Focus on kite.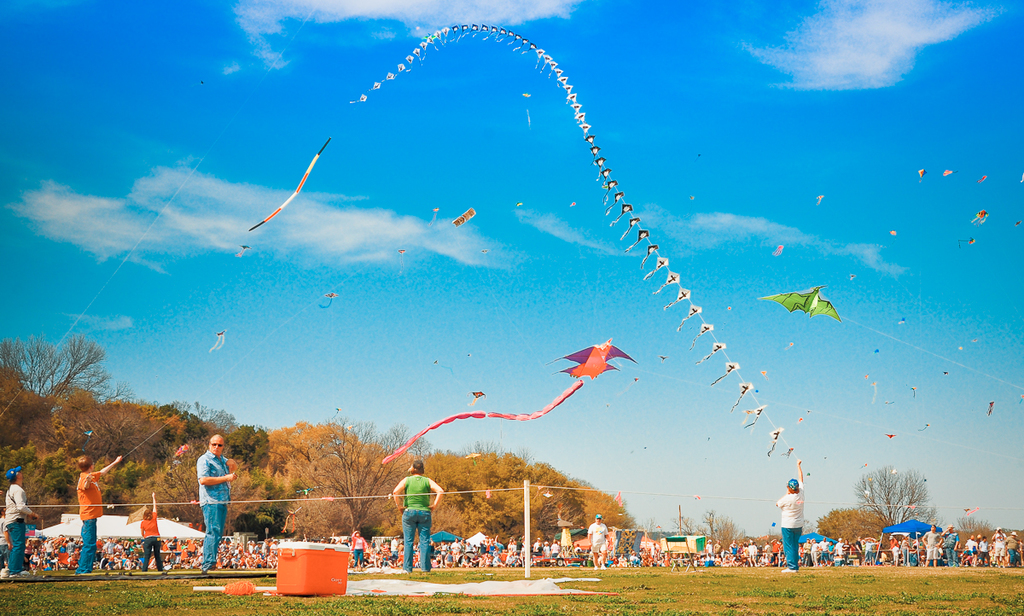
Focused at (609, 202, 636, 226).
